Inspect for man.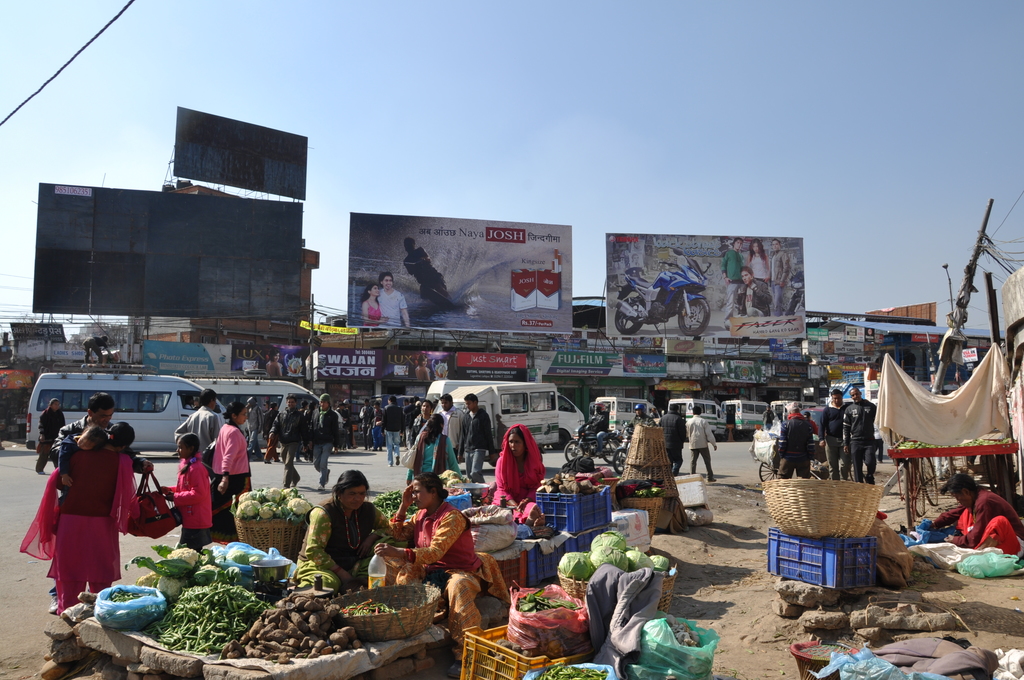
Inspection: pyautogui.locateOnScreen(762, 239, 791, 316).
